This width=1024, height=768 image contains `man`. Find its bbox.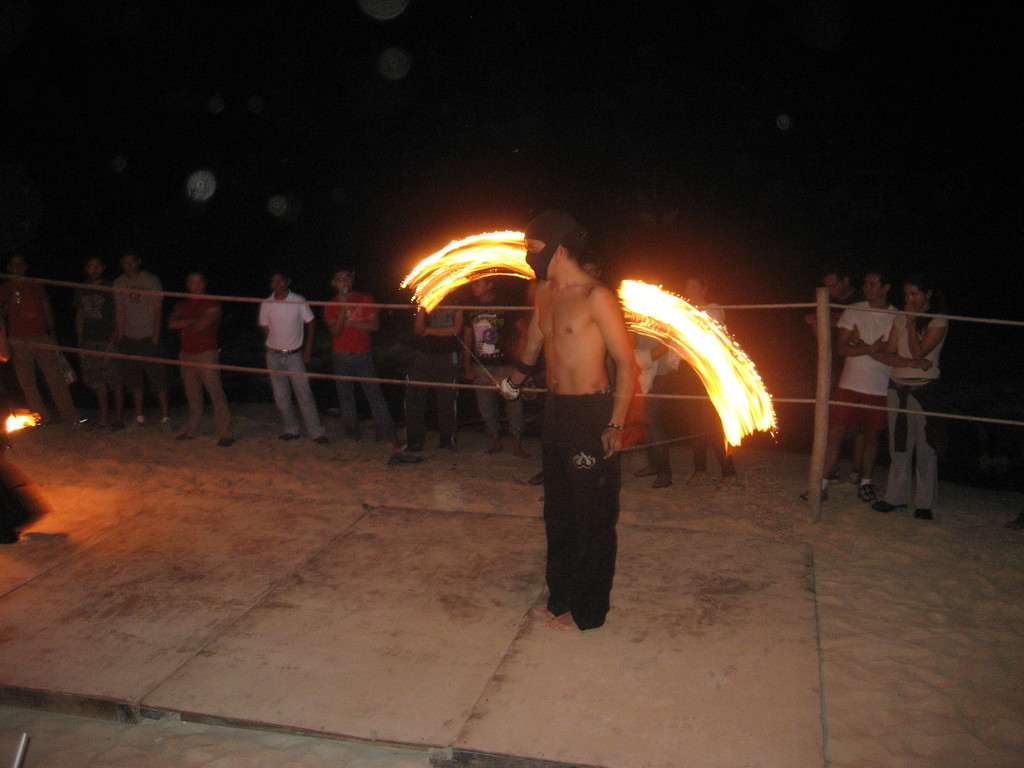
{"left": 810, "top": 267, "right": 860, "bottom": 481}.
